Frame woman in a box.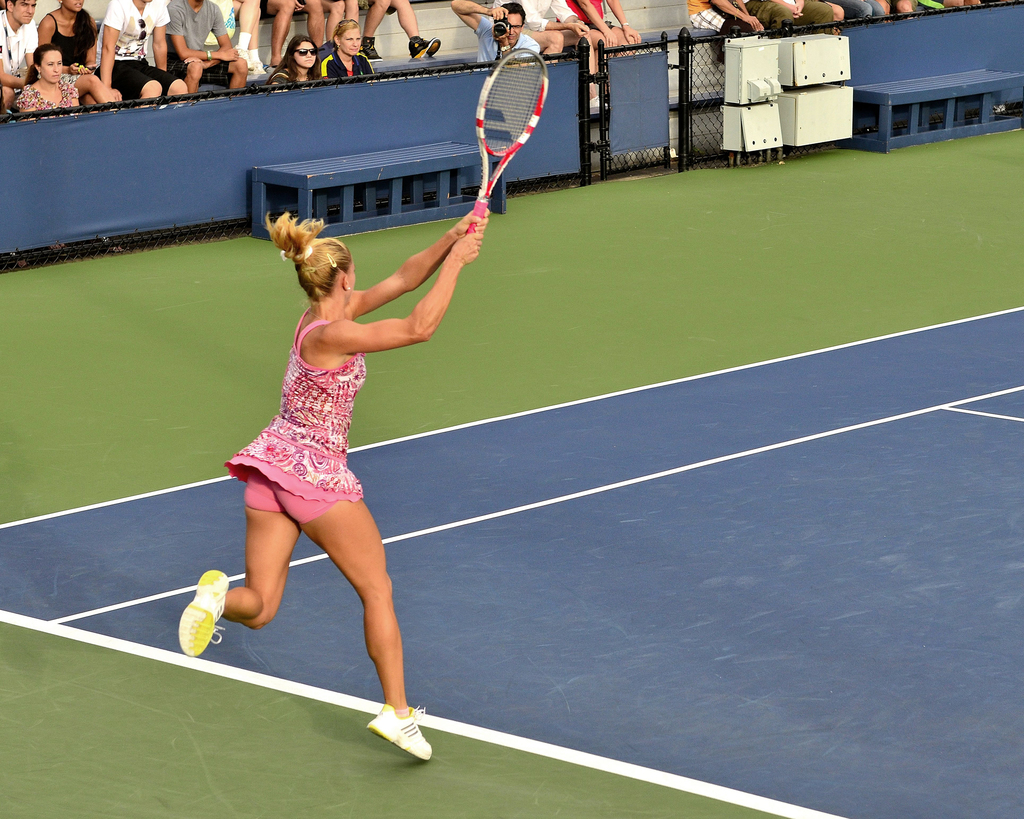
(33,0,115,105).
